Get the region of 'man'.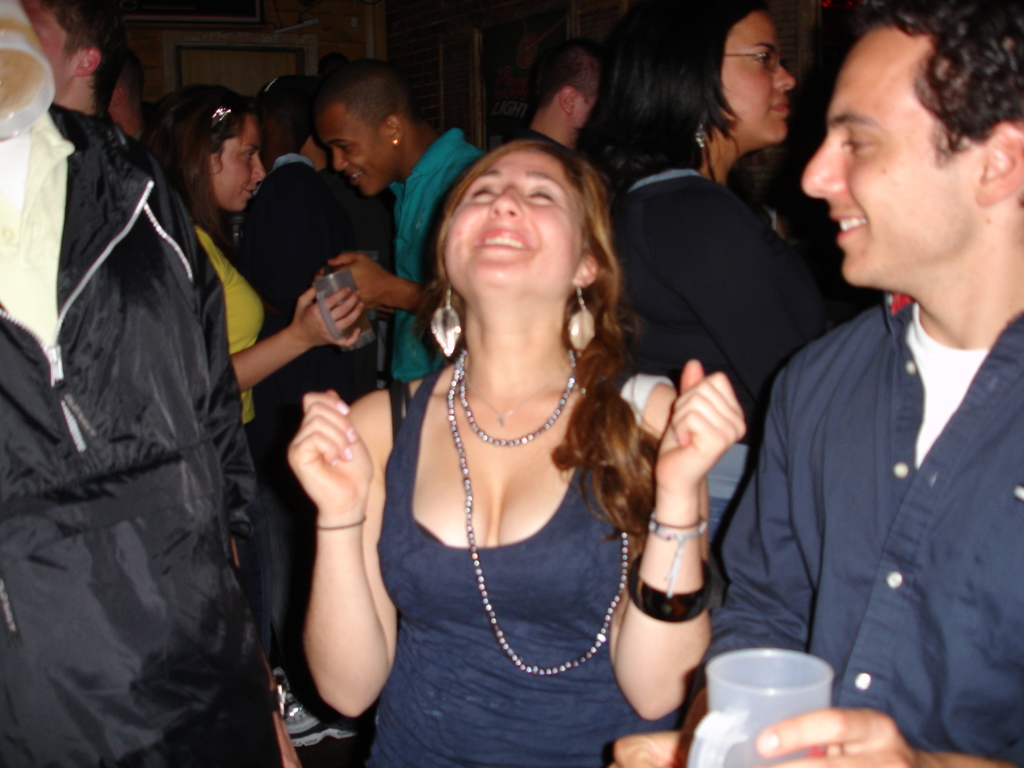
BBox(310, 57, 481, 389).
